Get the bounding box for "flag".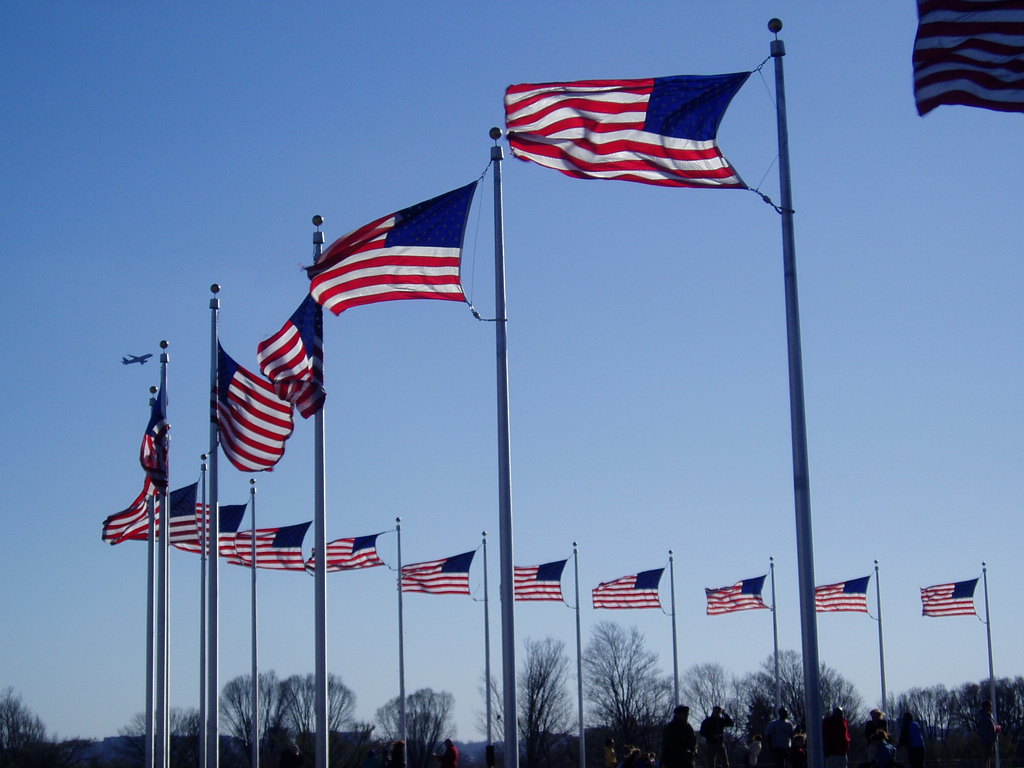
(x1=258, y1=261, x2=335, y2=424).
